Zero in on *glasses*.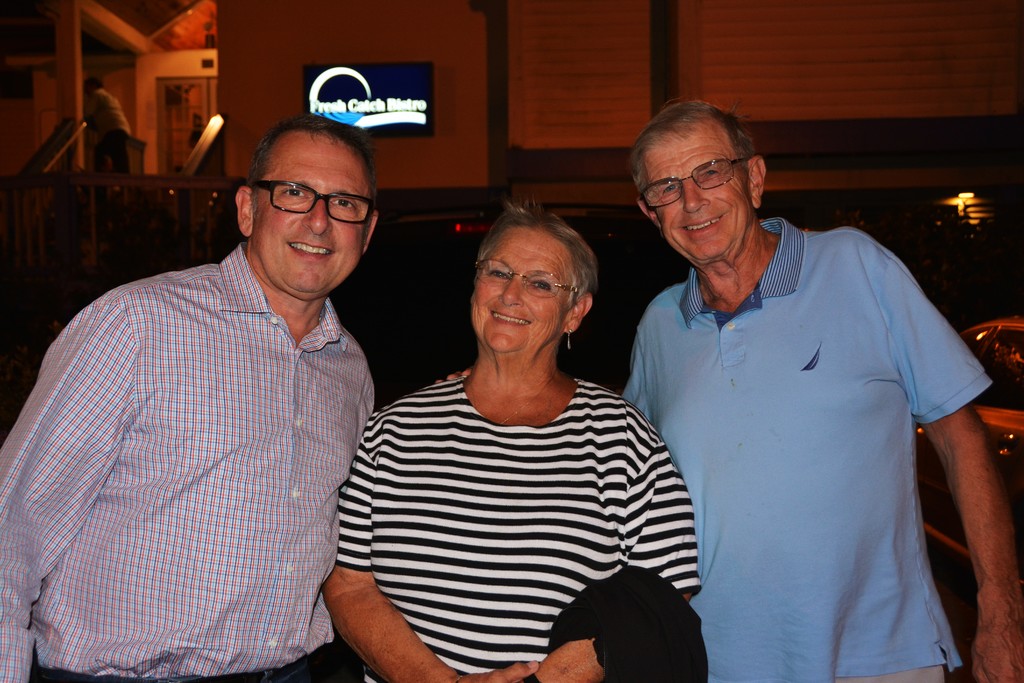
Zeroed in: (634,154,760,218).
